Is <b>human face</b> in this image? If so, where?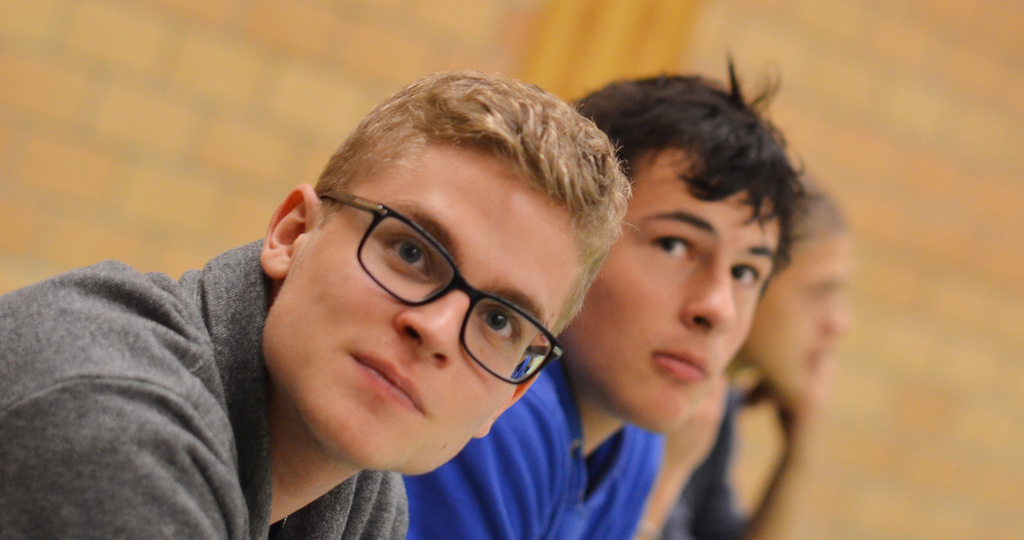
Yes, at 745 238 849 407.
